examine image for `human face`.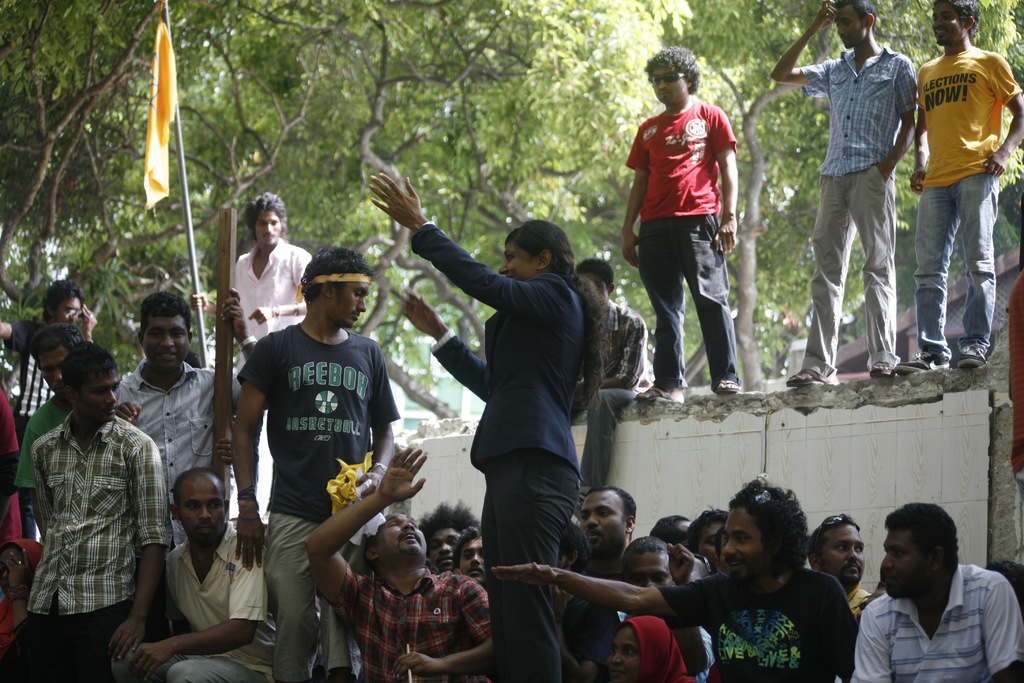
Examination result: <box>376,514,425,559</box>.
